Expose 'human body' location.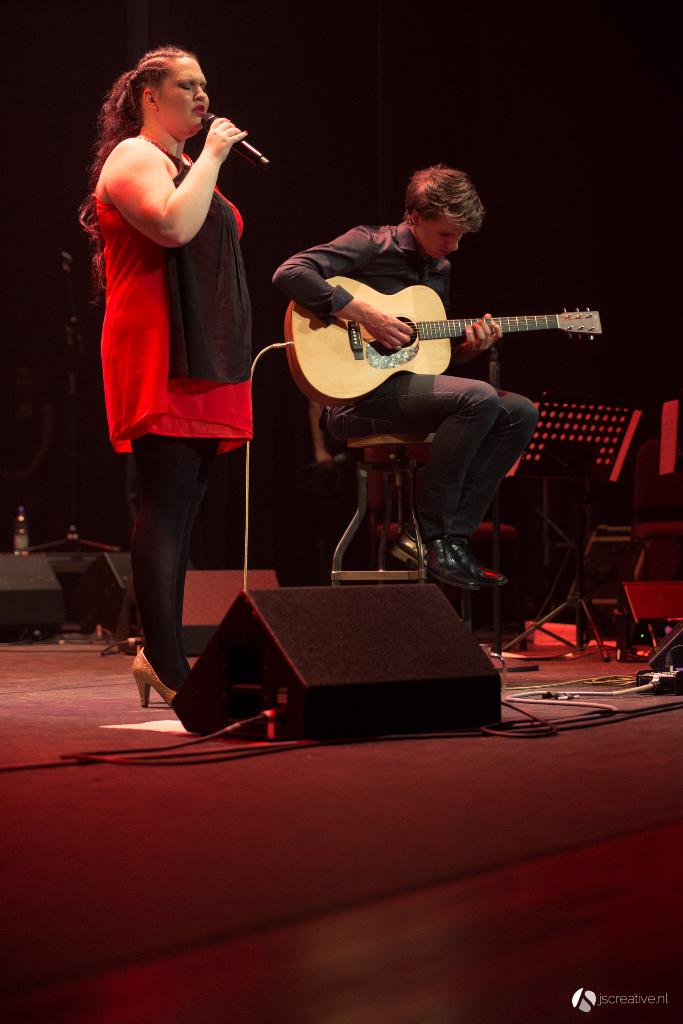
Exposed at rect(94, 10, 267, 716).
